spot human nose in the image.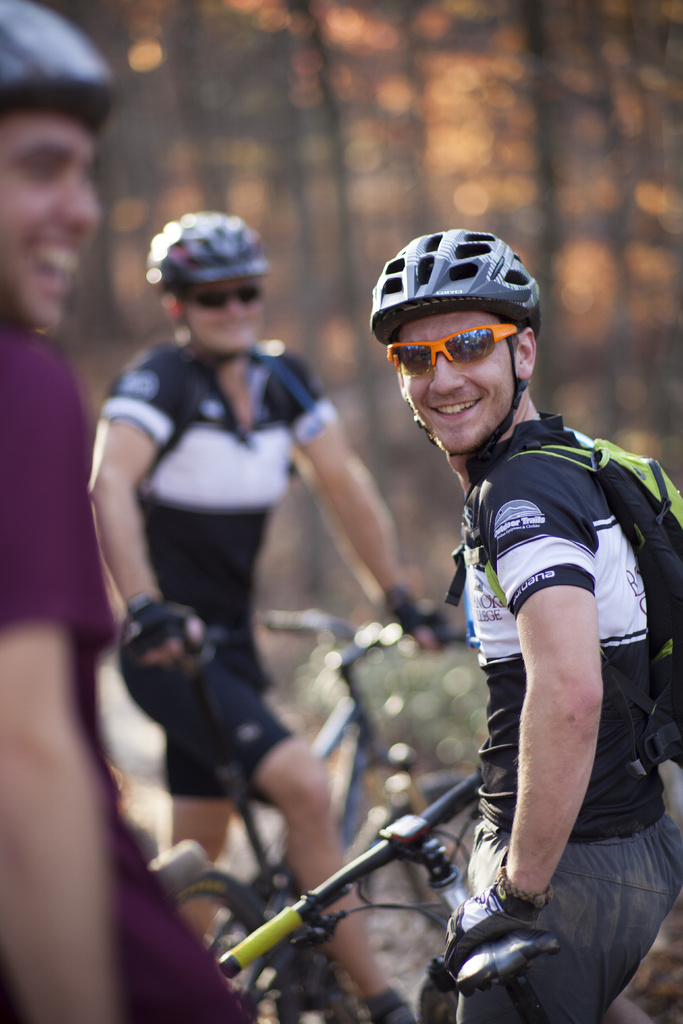
human nose found at <region>56, 171, 103, 236</region>.
